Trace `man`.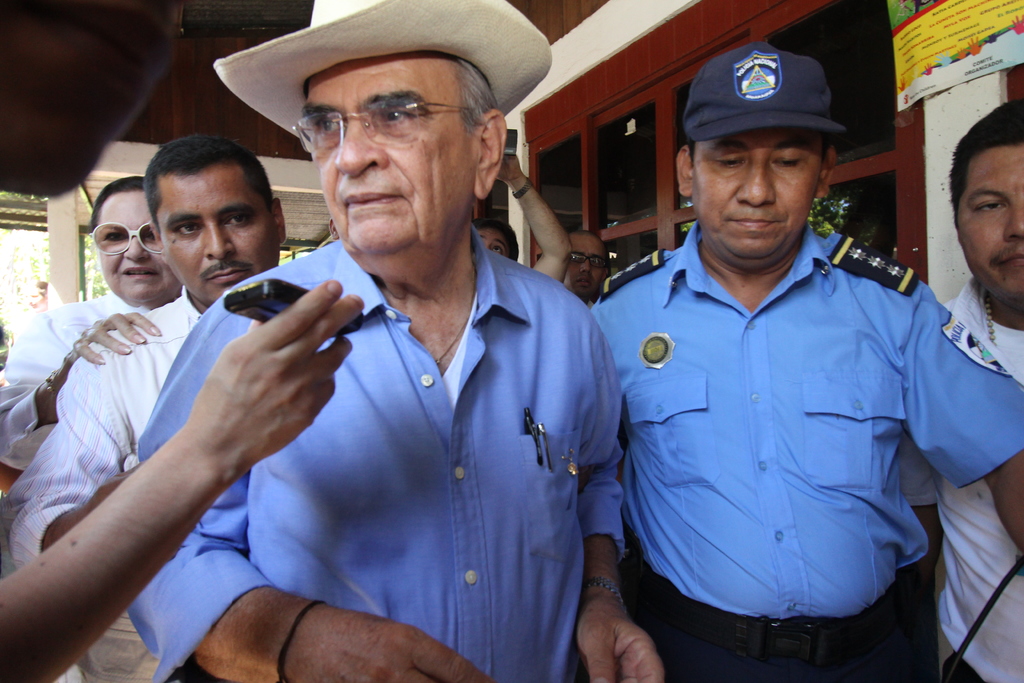
Traced to x1=590, y1=20, x2=1023, y2=682.
